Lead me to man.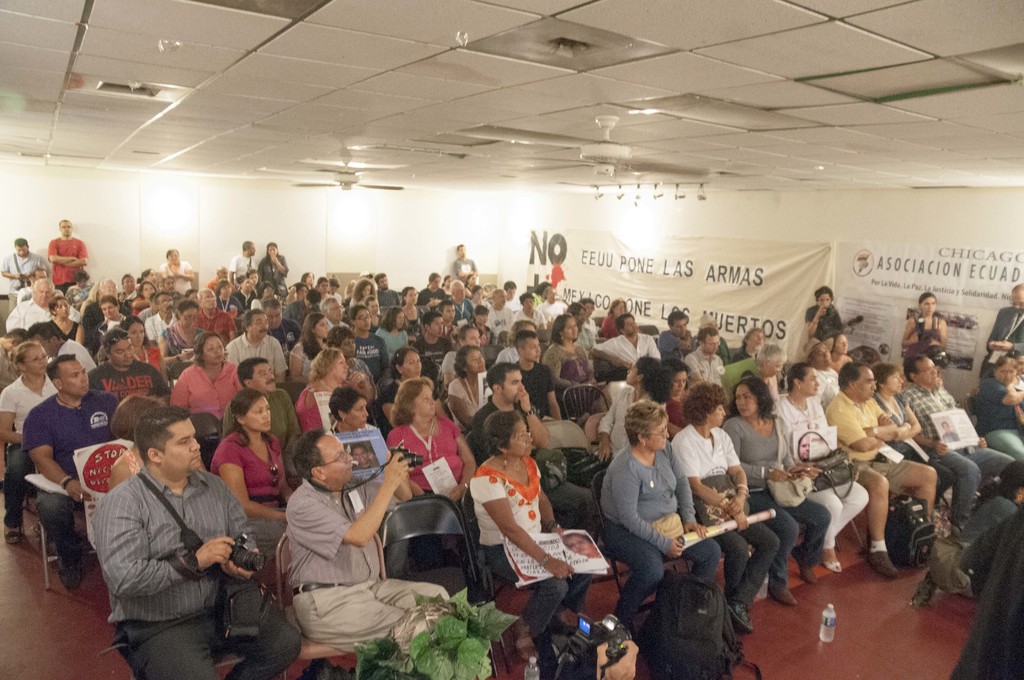
Lead to select_region(589, 314, 660, 367).
